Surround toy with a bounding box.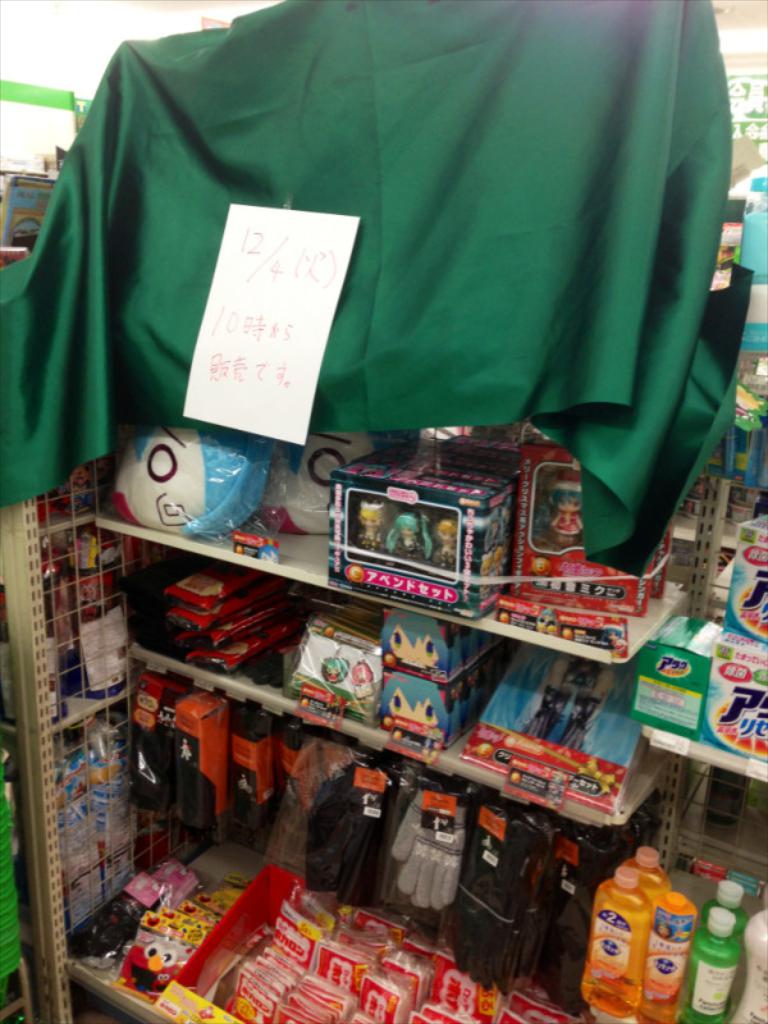
bbox=(381, 509, 434, 563).
